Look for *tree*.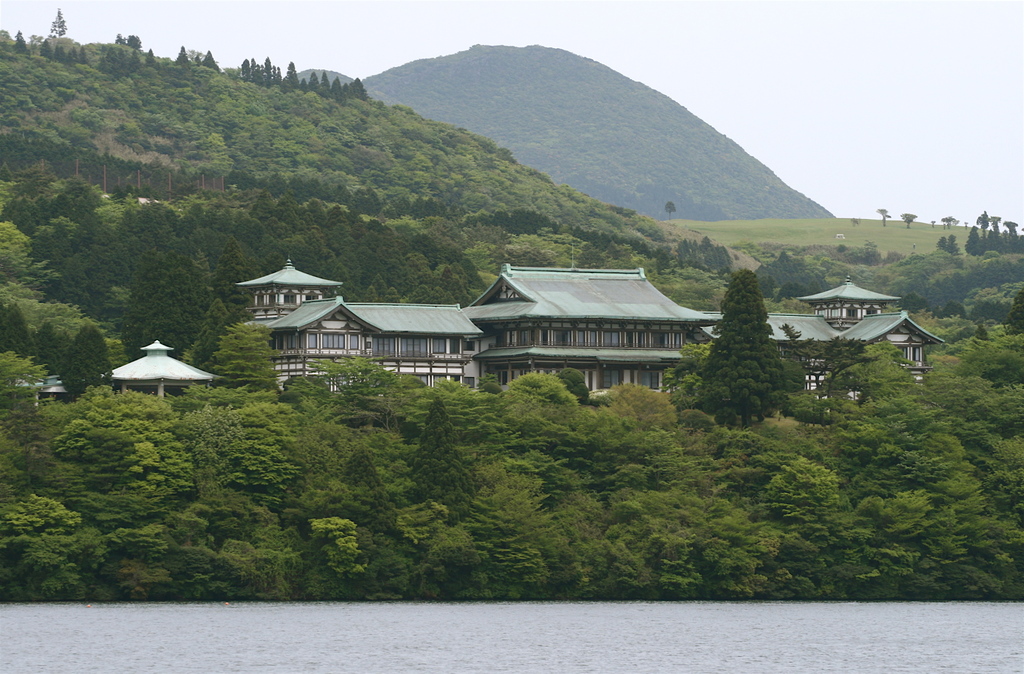
Found: 714,251,796,423.
